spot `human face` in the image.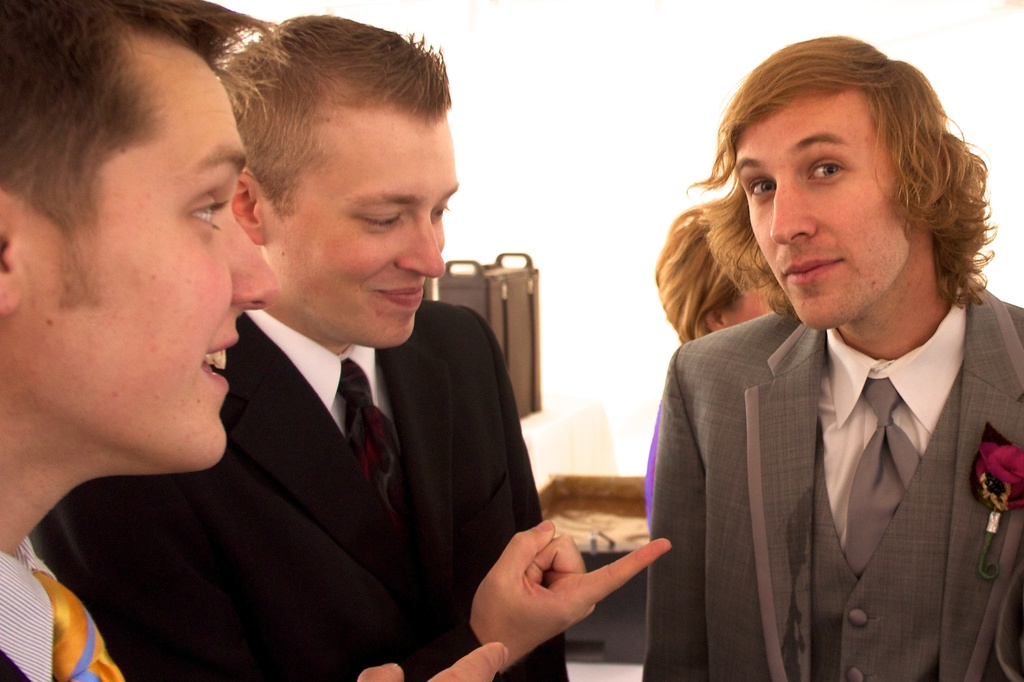
`human face` found at Rect(272, 113, 456, 347).
